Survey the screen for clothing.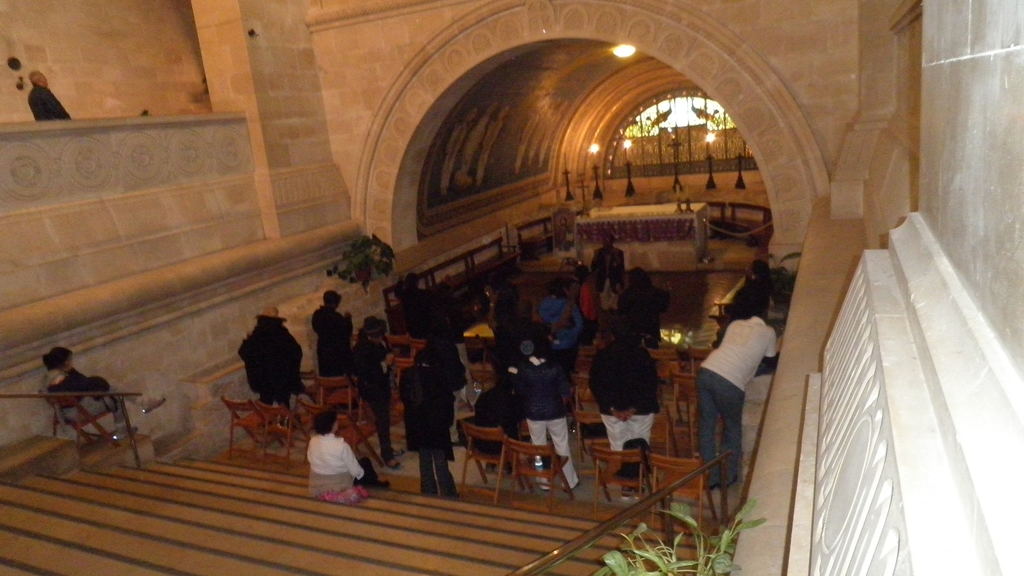
Survey found: 629, 287, 666, 332.
